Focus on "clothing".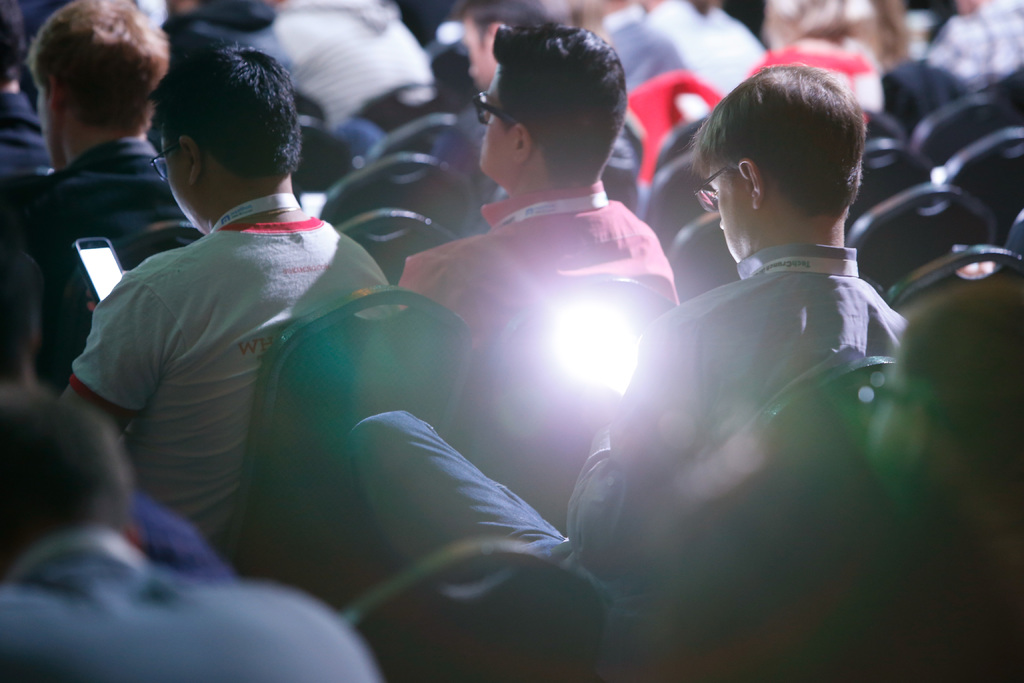
Focused at [x1=435, y1=116, x2=634, y2=206].
